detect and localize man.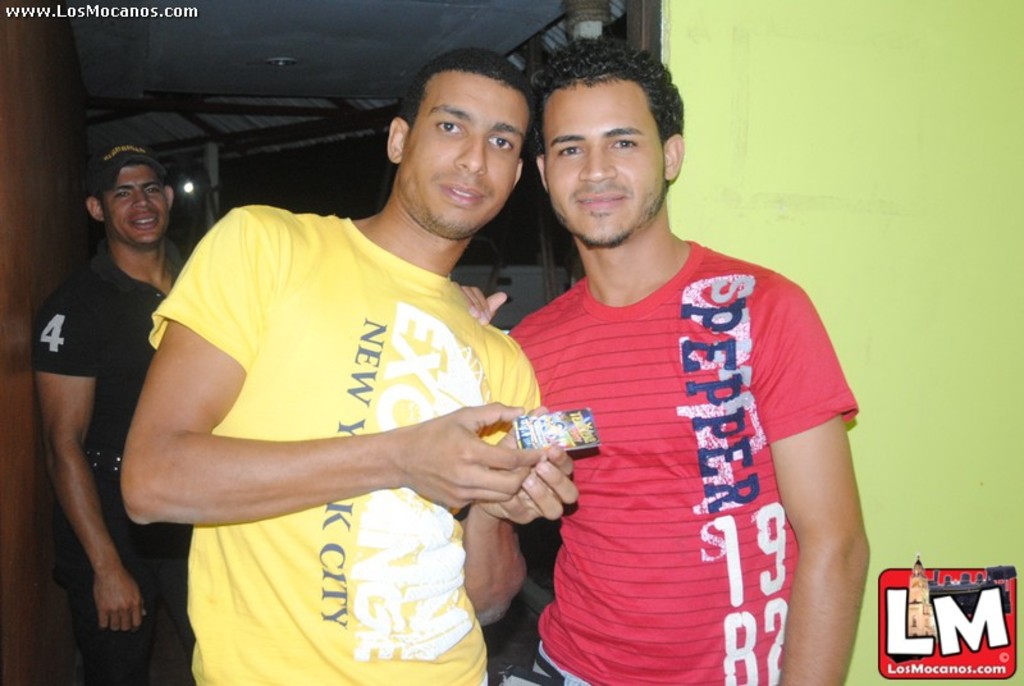
Localized at (86, 63, 609, 669).
